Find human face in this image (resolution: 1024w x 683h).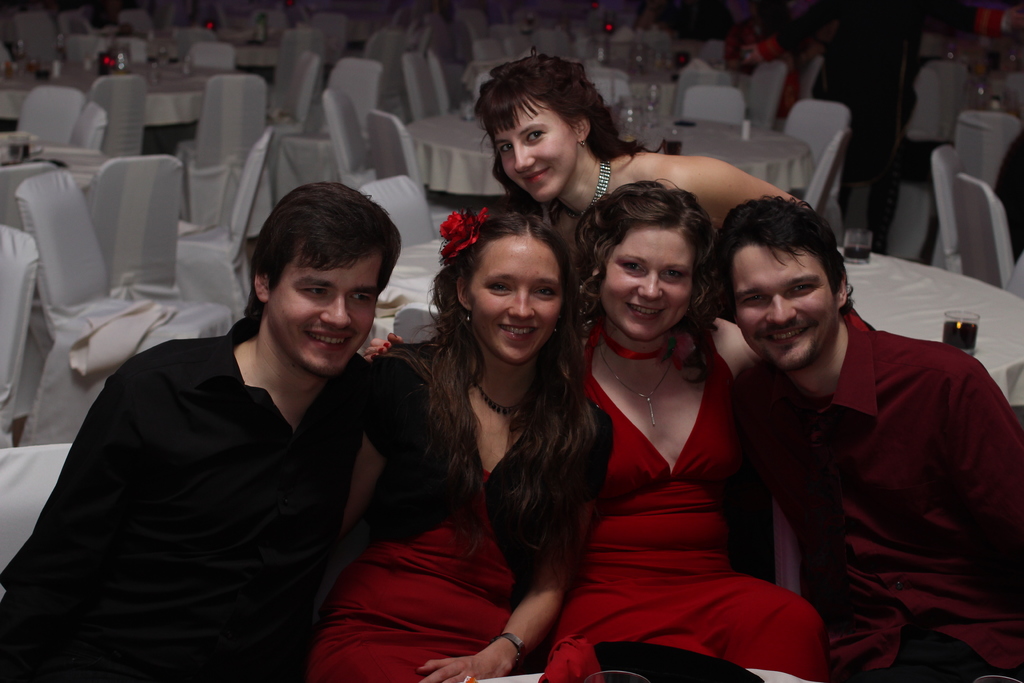
bbox=[499, 94, 573, 210].
